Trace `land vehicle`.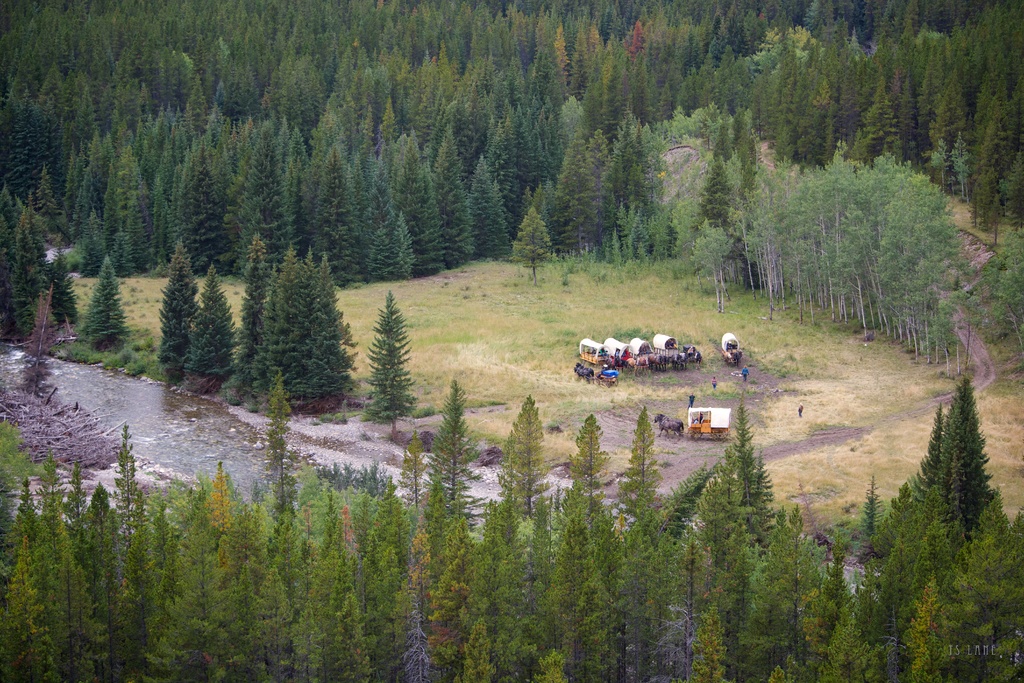
Traced to [left=690, top=405, right=728, bottom=432].
